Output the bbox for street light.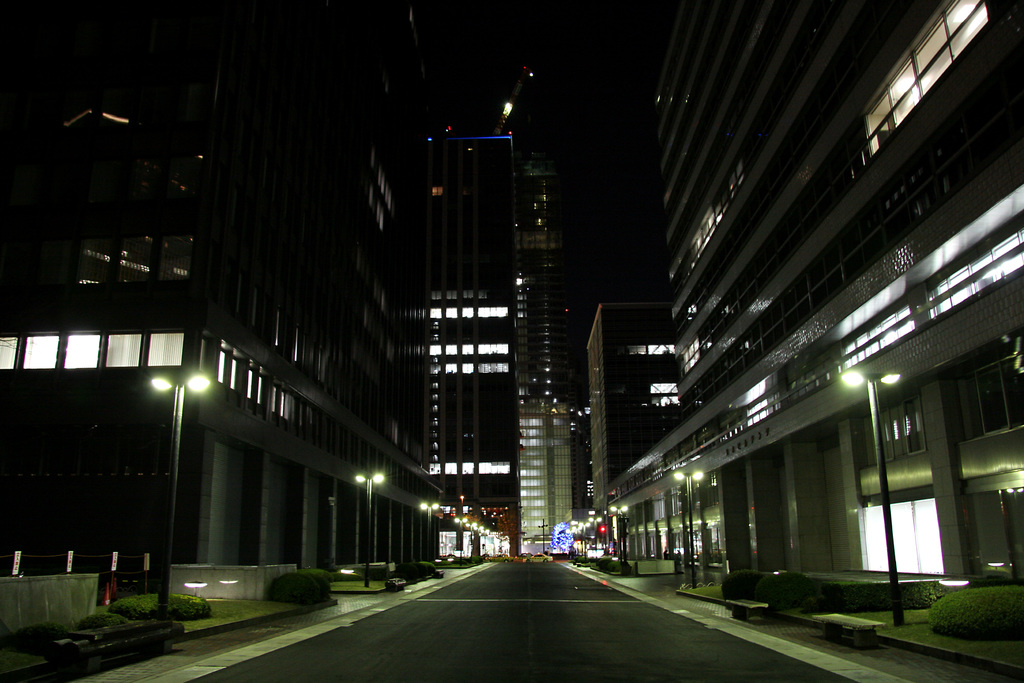
detection(834, 370, 905, 628).
